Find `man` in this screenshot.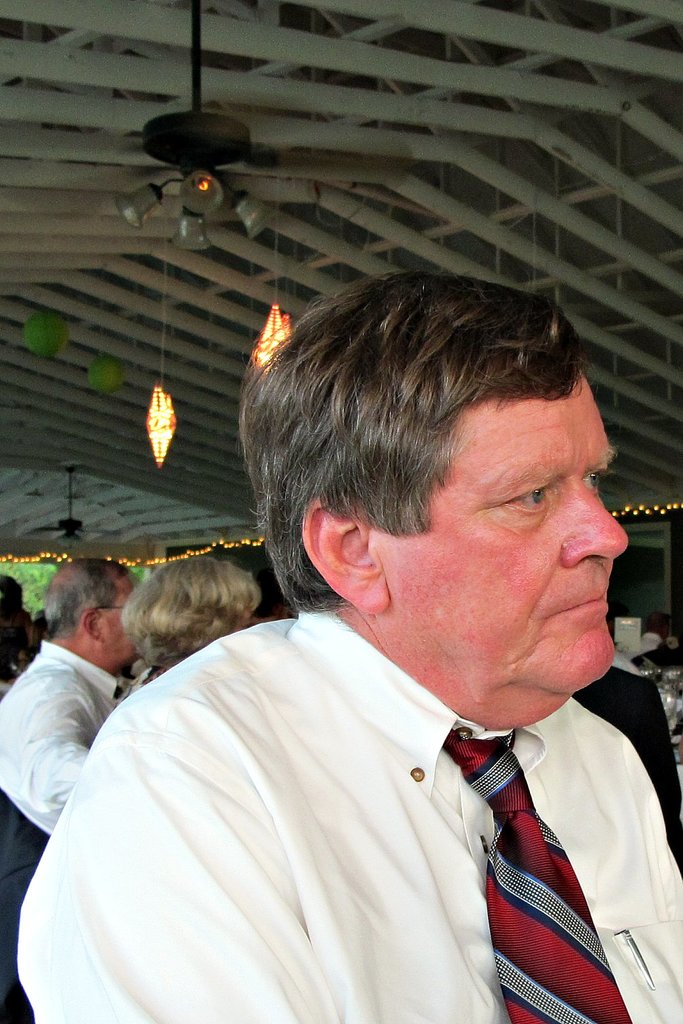
The bounding box for `man` is <box>0,558,142,838</box>.
